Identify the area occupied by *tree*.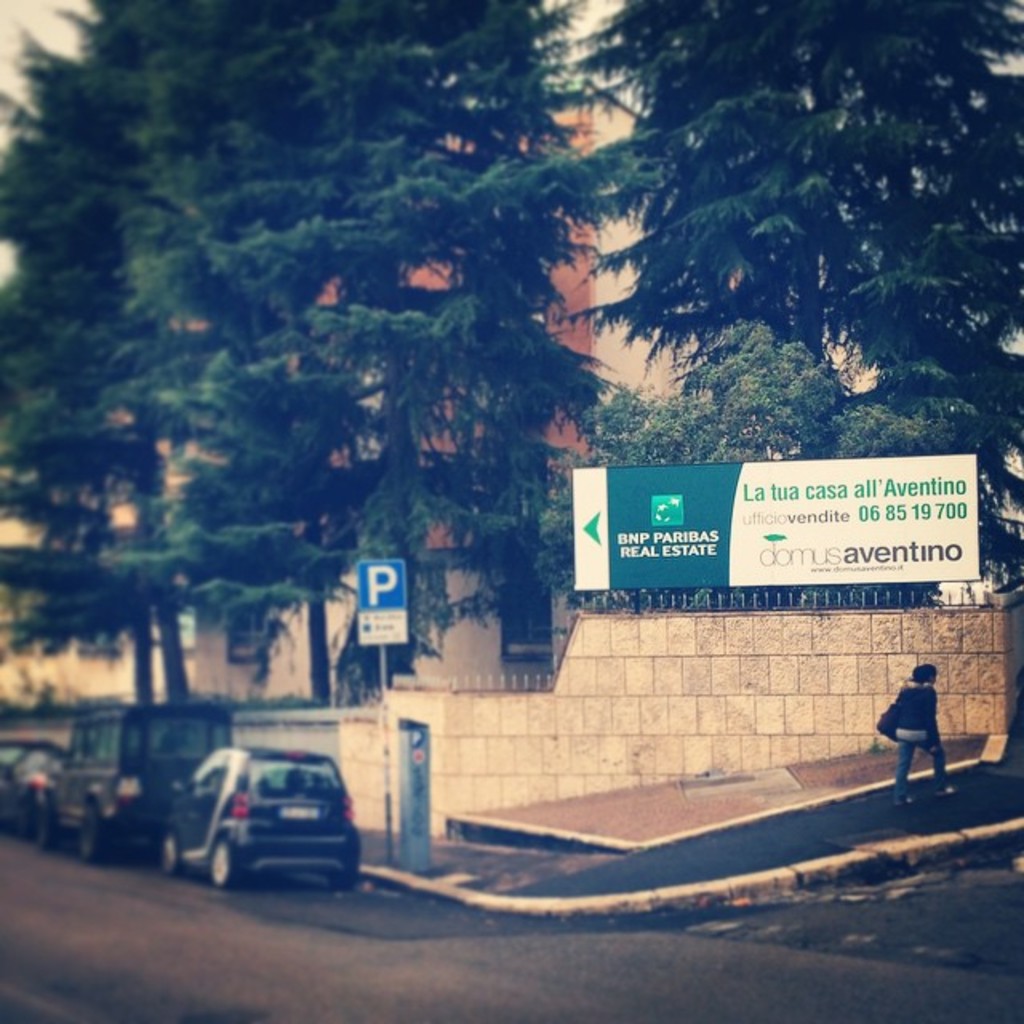
Area: (left=560, top=0, right=1022, bottom=558).
